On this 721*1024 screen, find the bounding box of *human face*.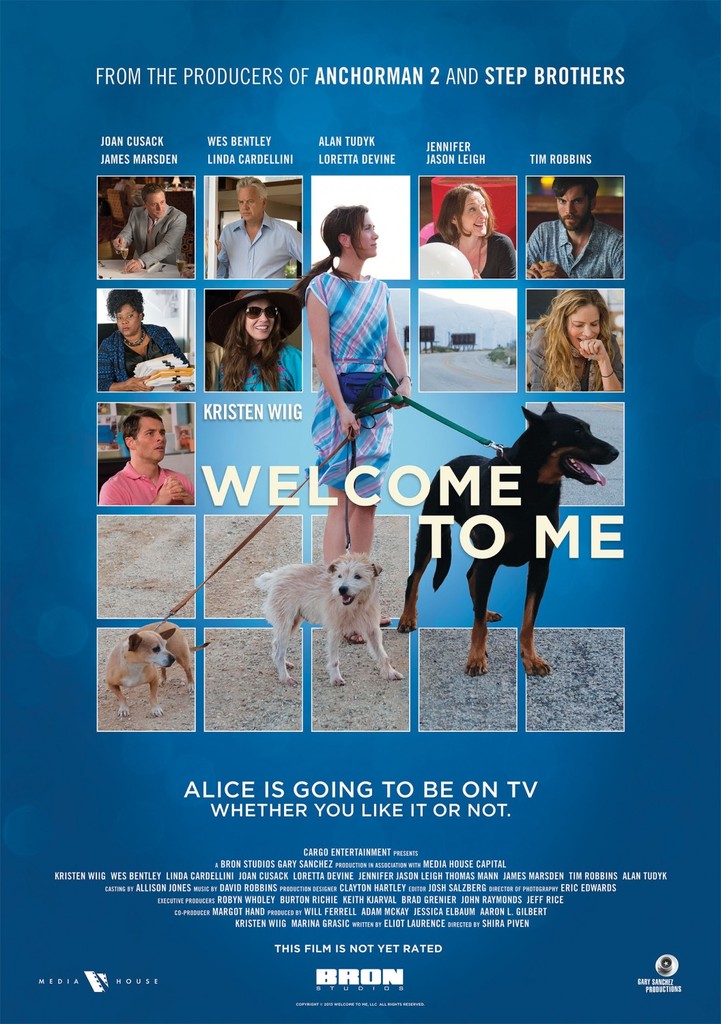
Bounding box: 358:216:378:261.
